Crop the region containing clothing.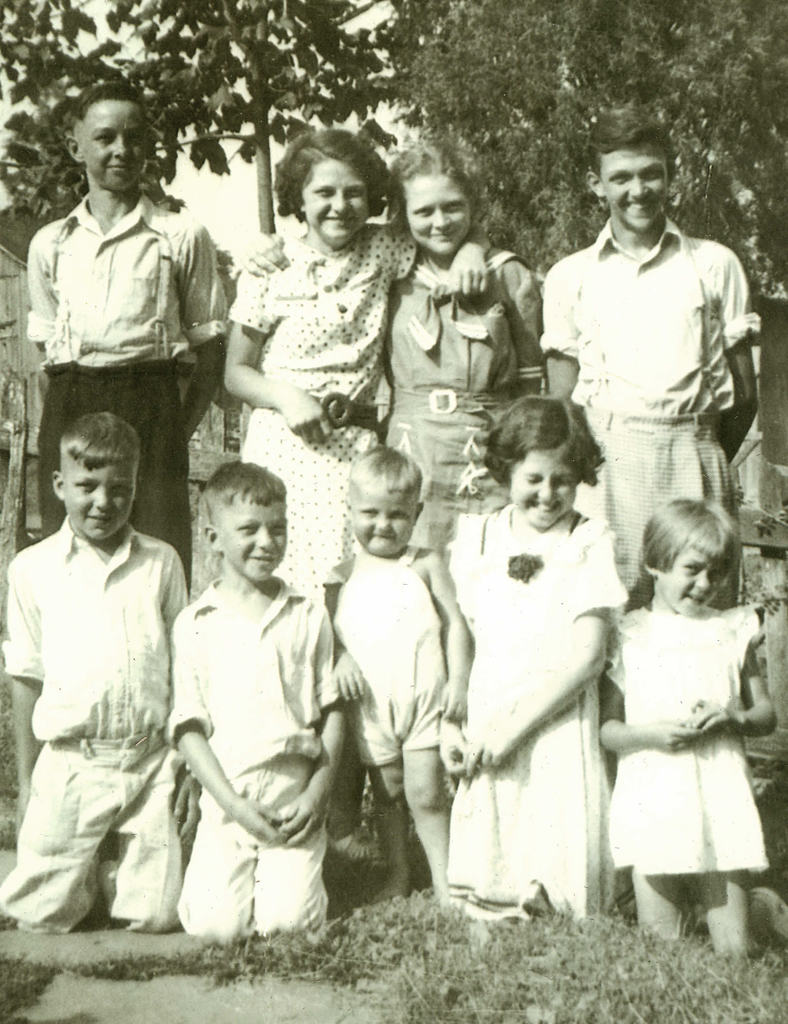
Crop region: bbox=(230, 216, 421, 606).
